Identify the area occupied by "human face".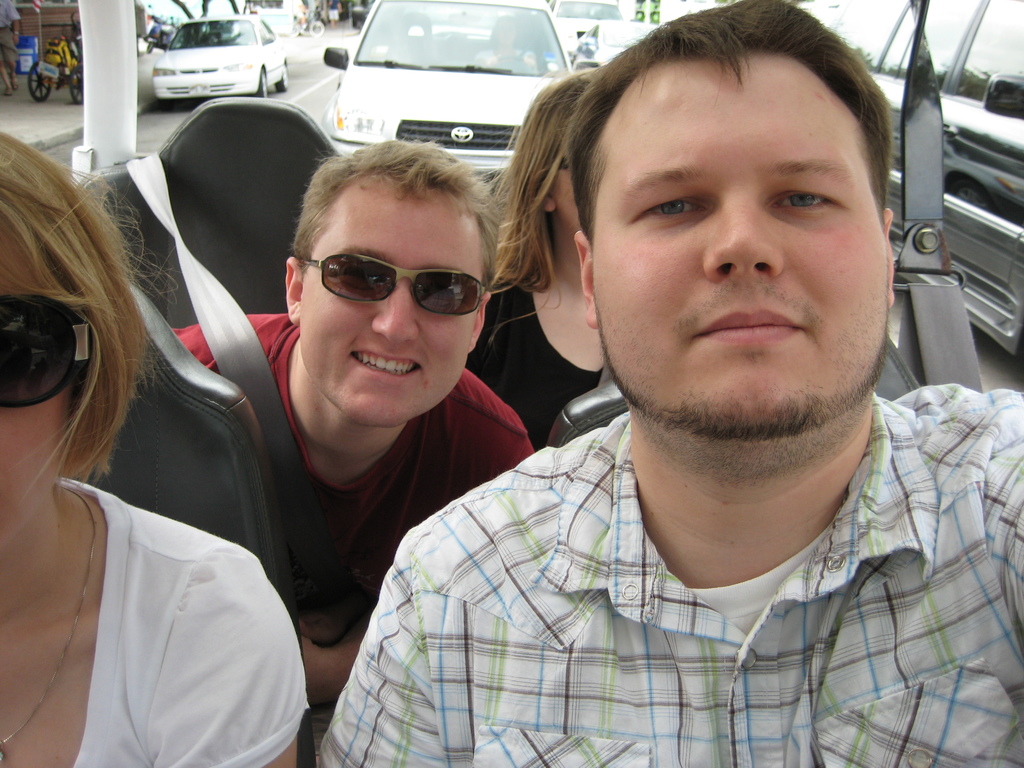
Area: bbox=[302, 188, 481, 424].
